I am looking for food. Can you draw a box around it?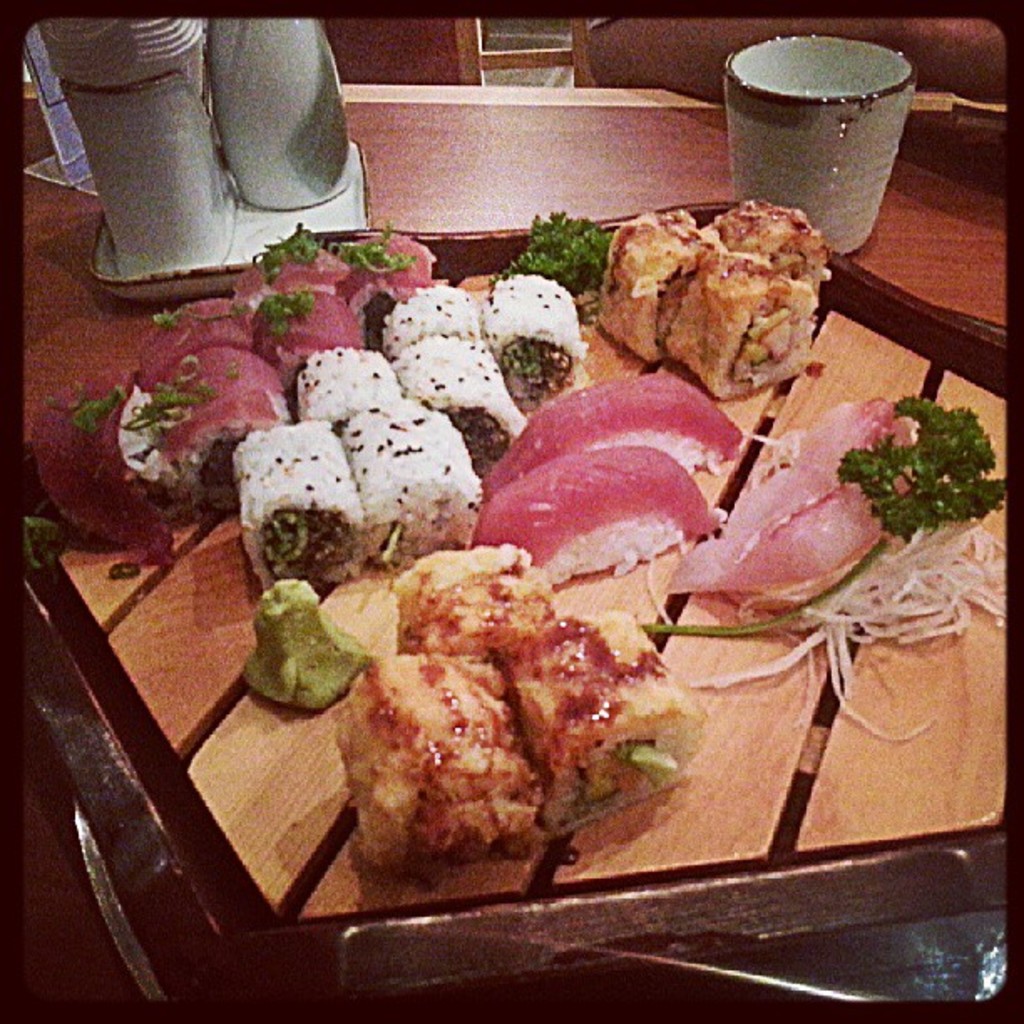
Sure, the bounding box is bbox=[345, 231, 442, 318].
